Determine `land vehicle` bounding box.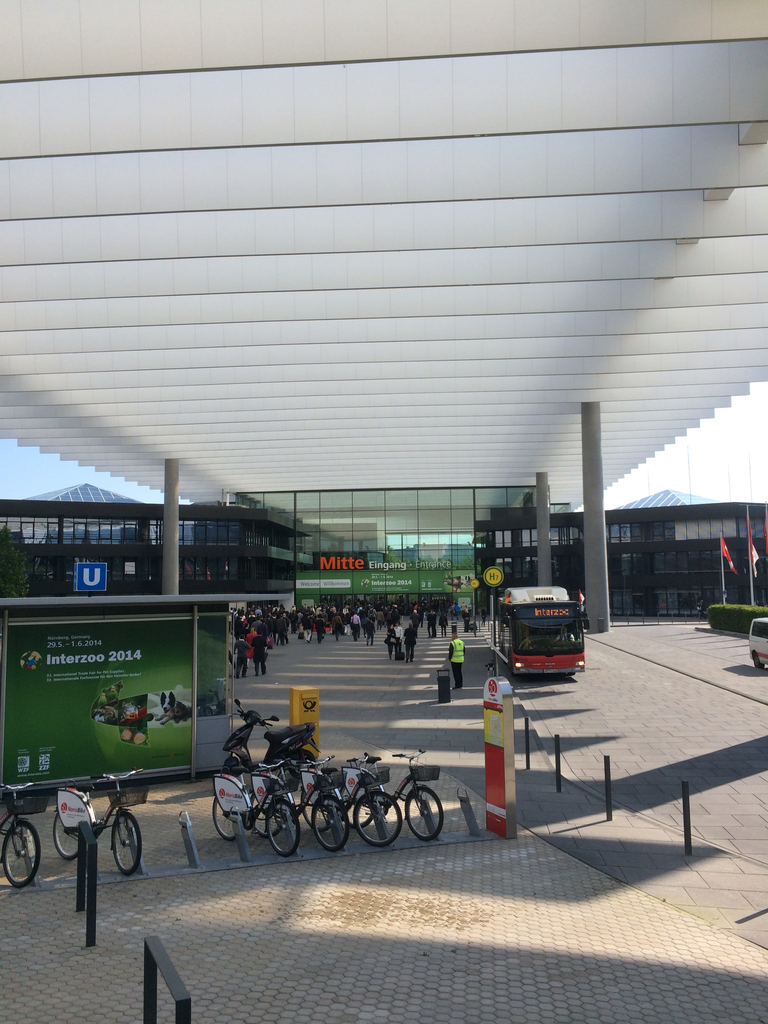
Determined: (0, 782, 49, 889).
